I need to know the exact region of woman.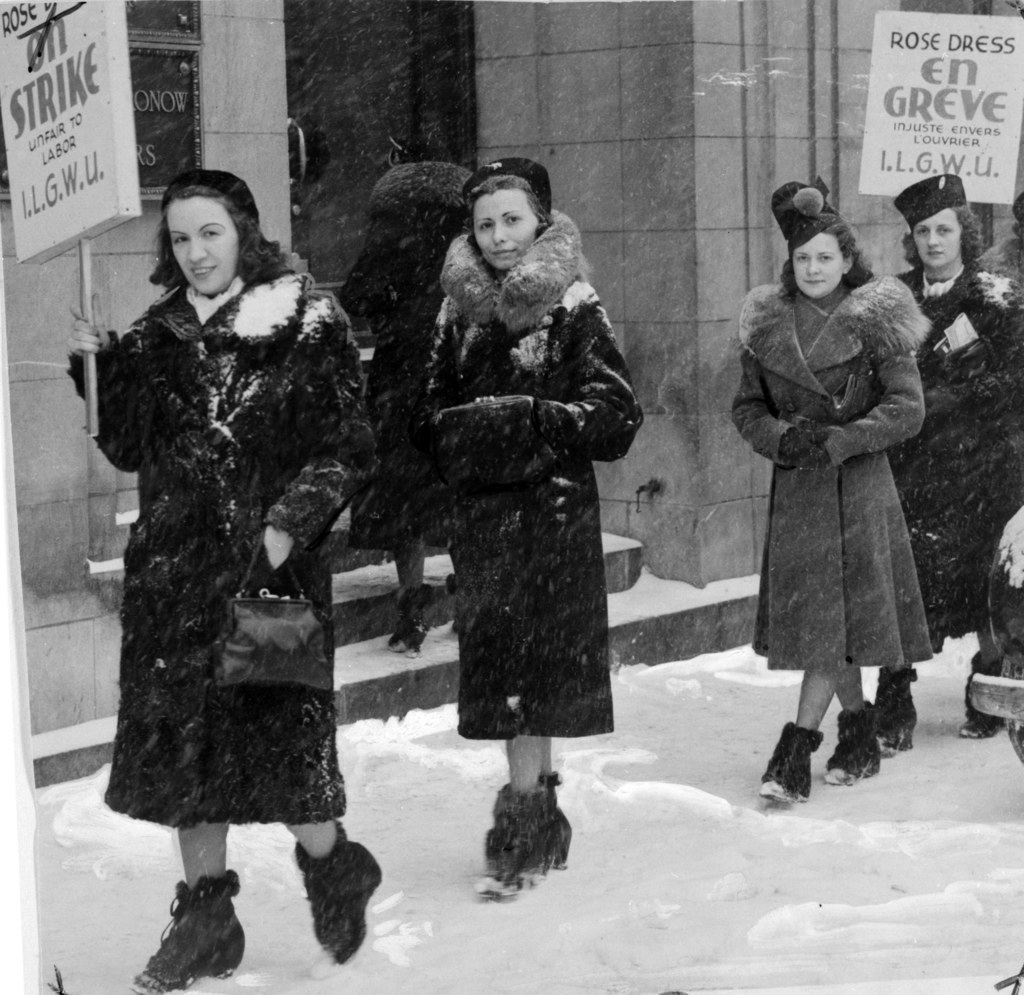
Region: region(878, 171, 1023, 763).
